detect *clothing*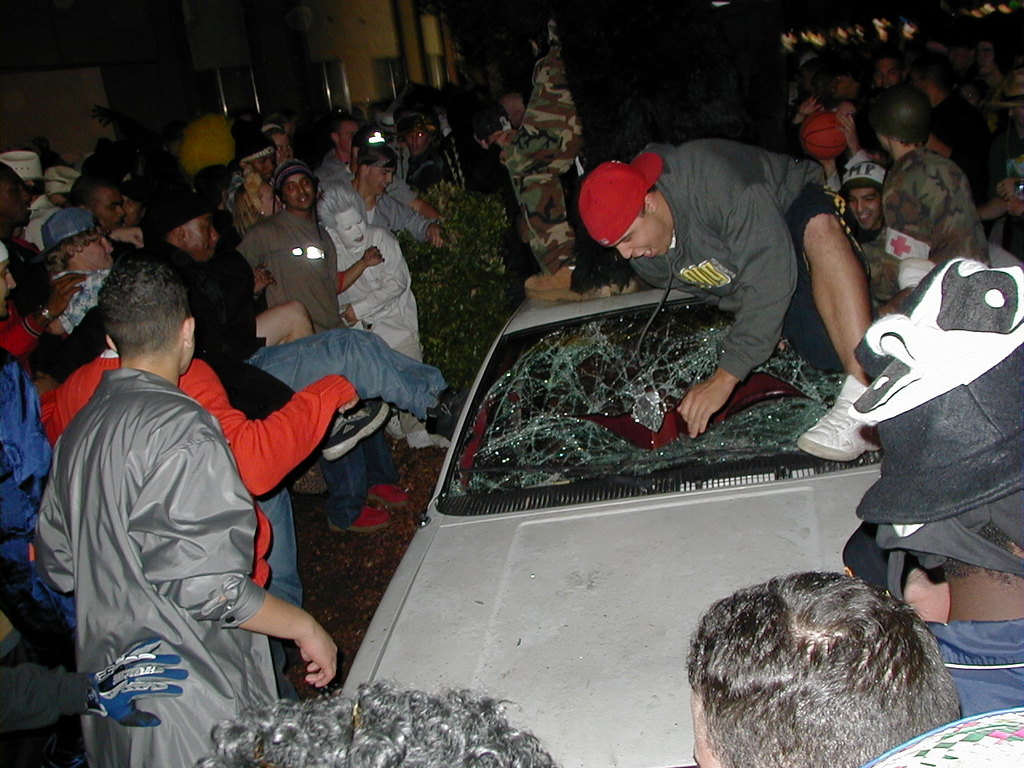
left=498, top=19, right=589, bottom=298
